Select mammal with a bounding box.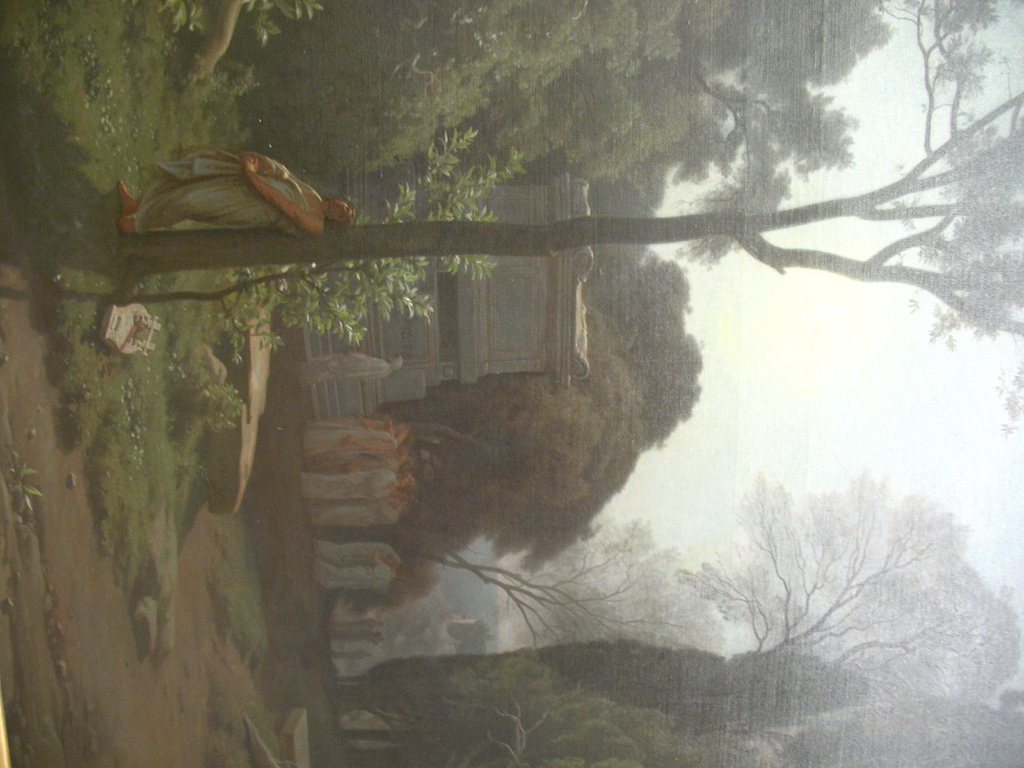
locate(118, 139, 359, 233).
